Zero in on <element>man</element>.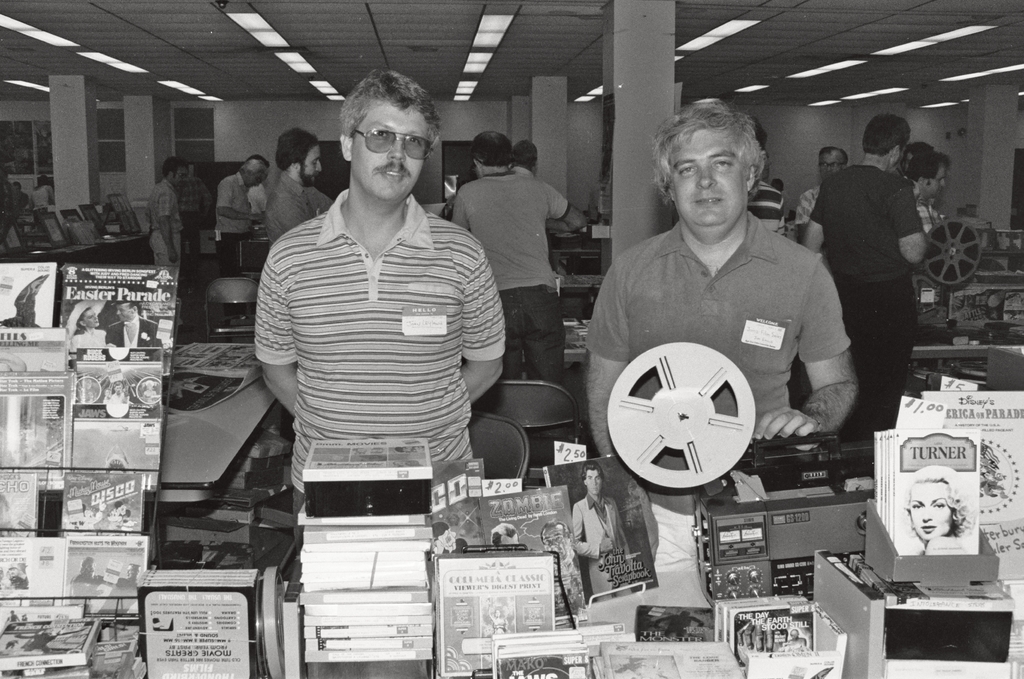
Zeroed in: (left=799, top=111, right=924, bottom=440).
